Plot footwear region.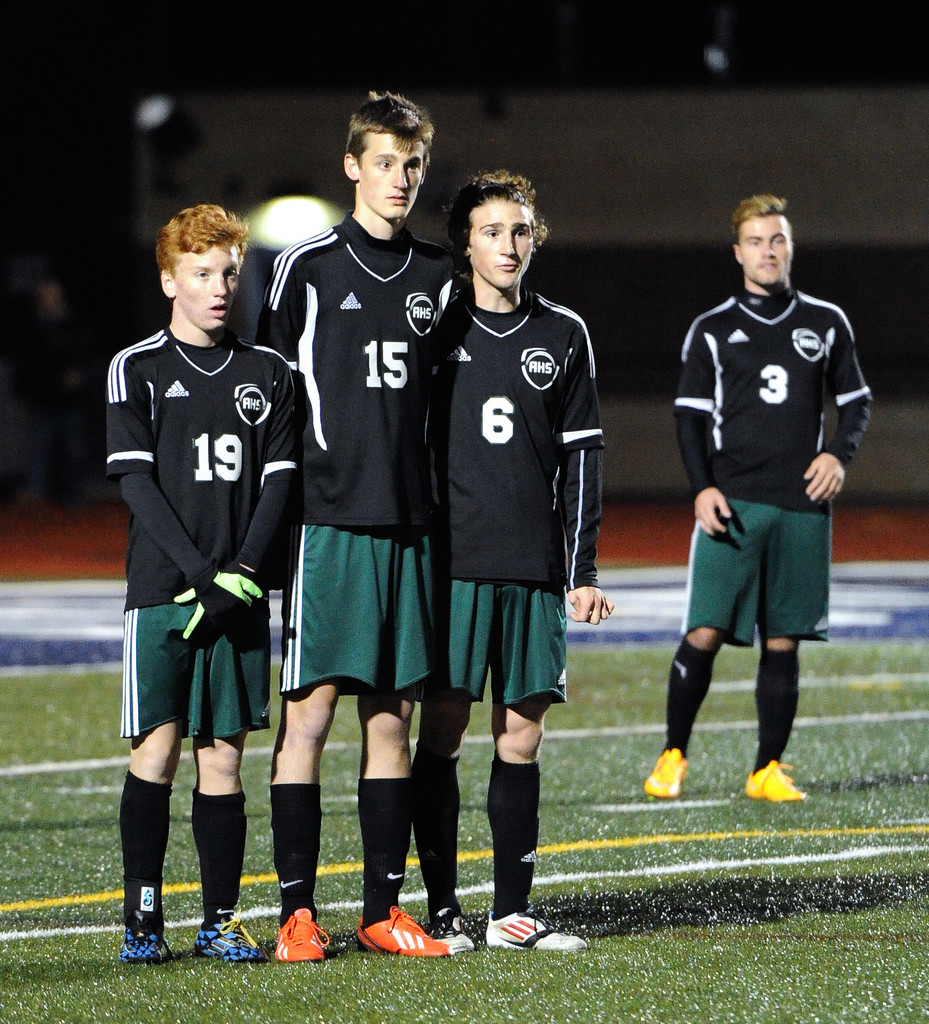
Plotted at <bbox>118, 924, 168, 959</bbox>.
